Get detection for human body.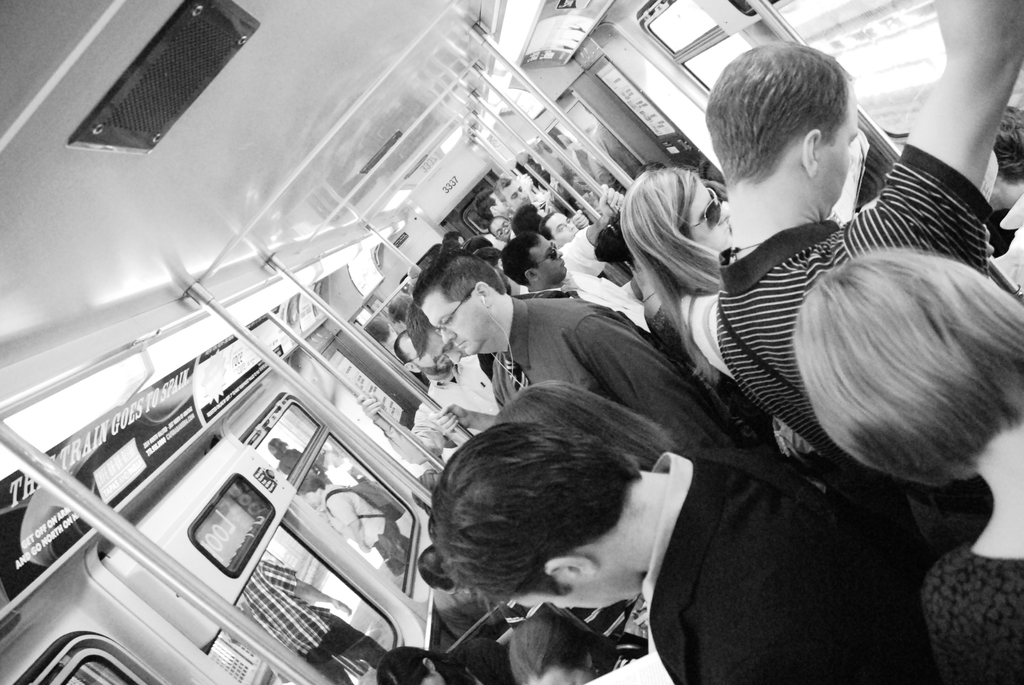
Detection: left=719, top=0, right=1023, bottom=526.
